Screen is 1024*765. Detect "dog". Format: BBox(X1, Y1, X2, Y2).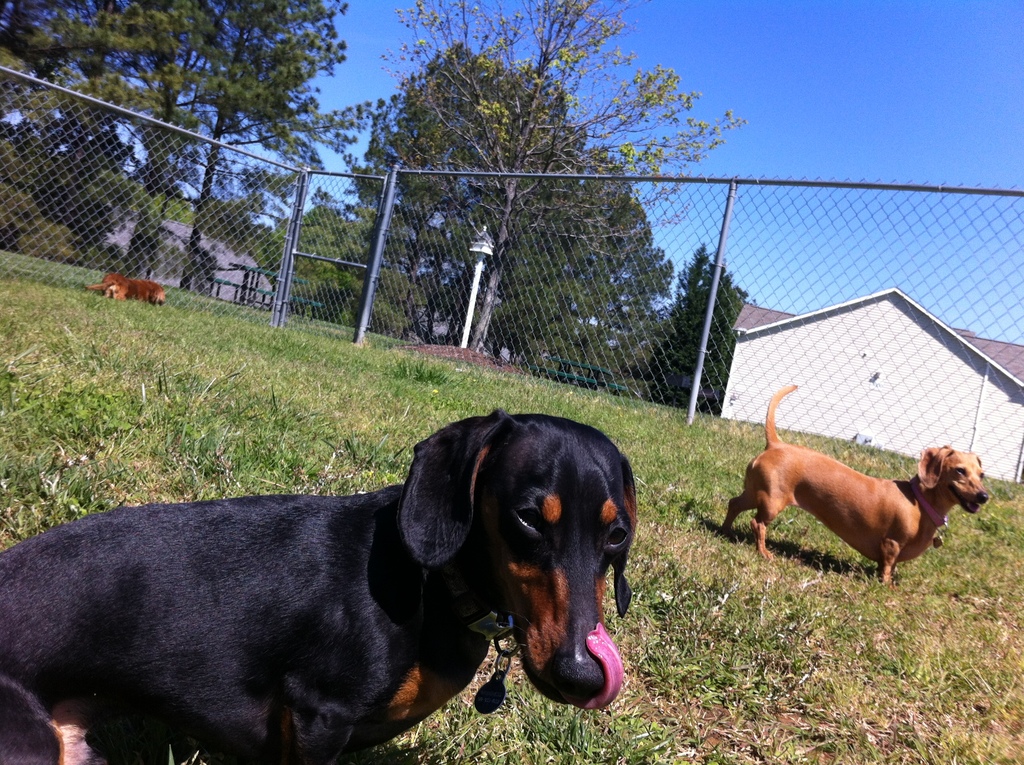
BBox(715, 389, 1001, 581).
